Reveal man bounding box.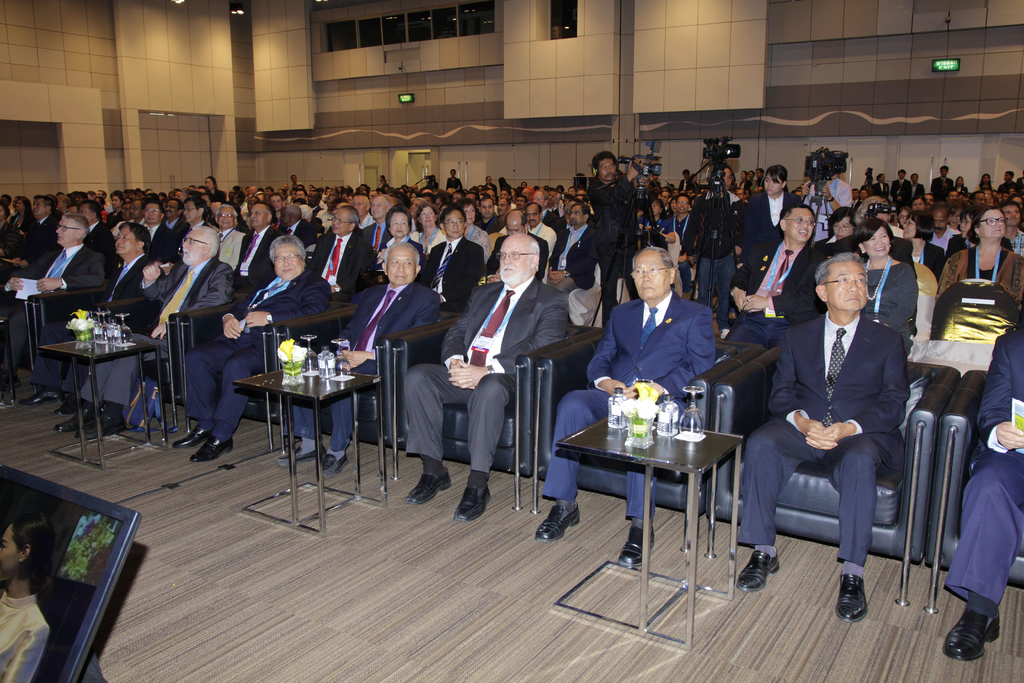
Revealed: {"x1": 668, "y1": 191, "x2": 697, "y2": 295}.
